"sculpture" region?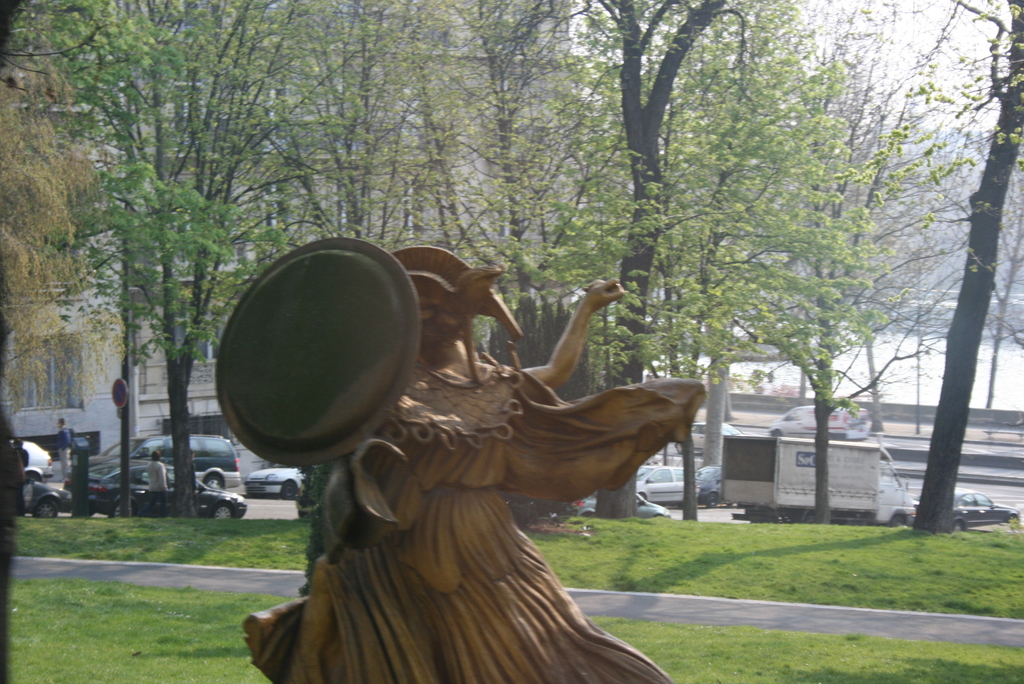
crop(227, 243, 694, 683)
